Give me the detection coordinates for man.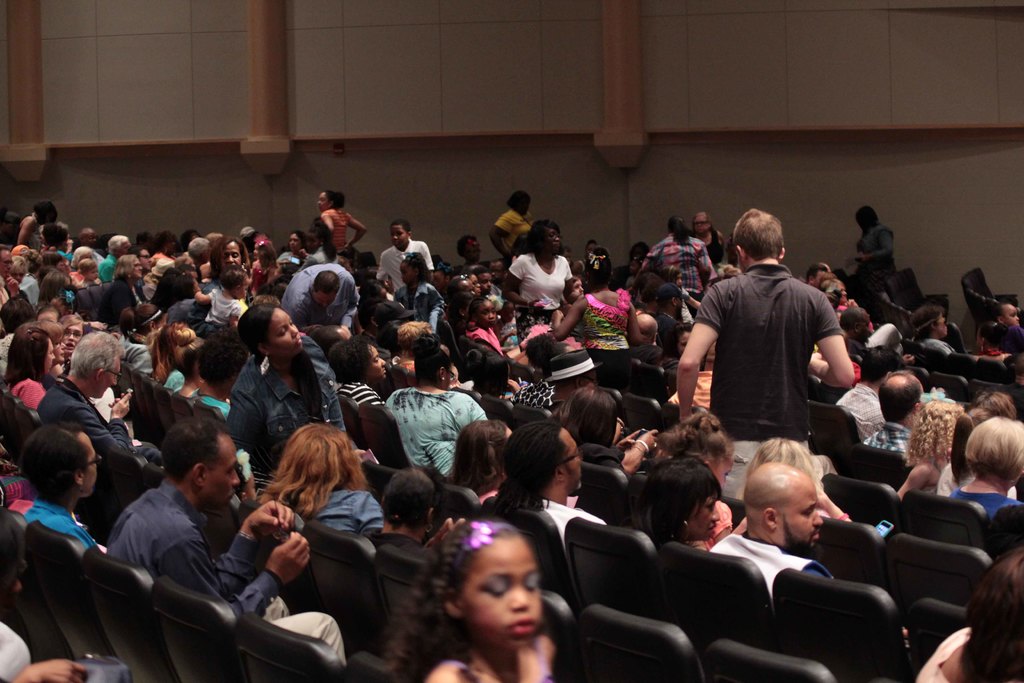
<region>831, 340, 908, 447</region>.
